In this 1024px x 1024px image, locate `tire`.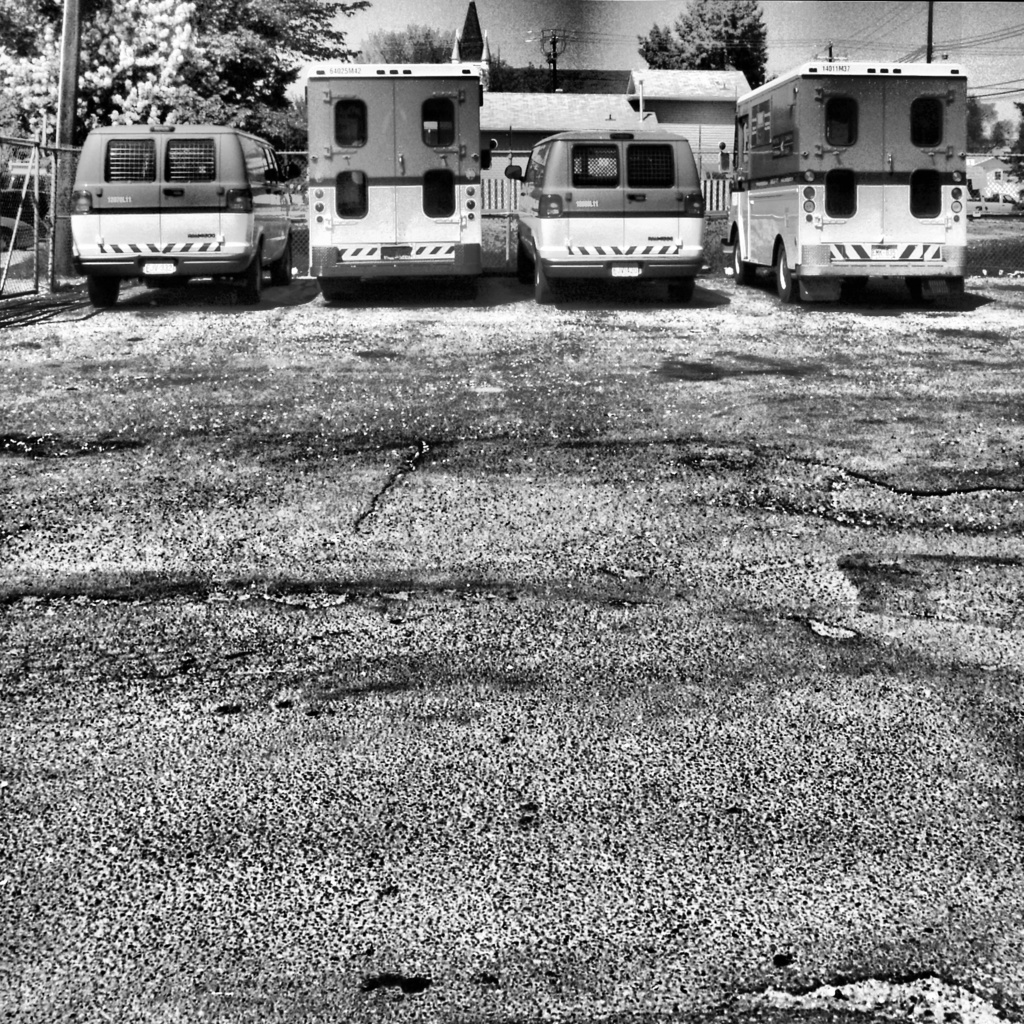
Bounding box: [774, 248, 808, 302].
